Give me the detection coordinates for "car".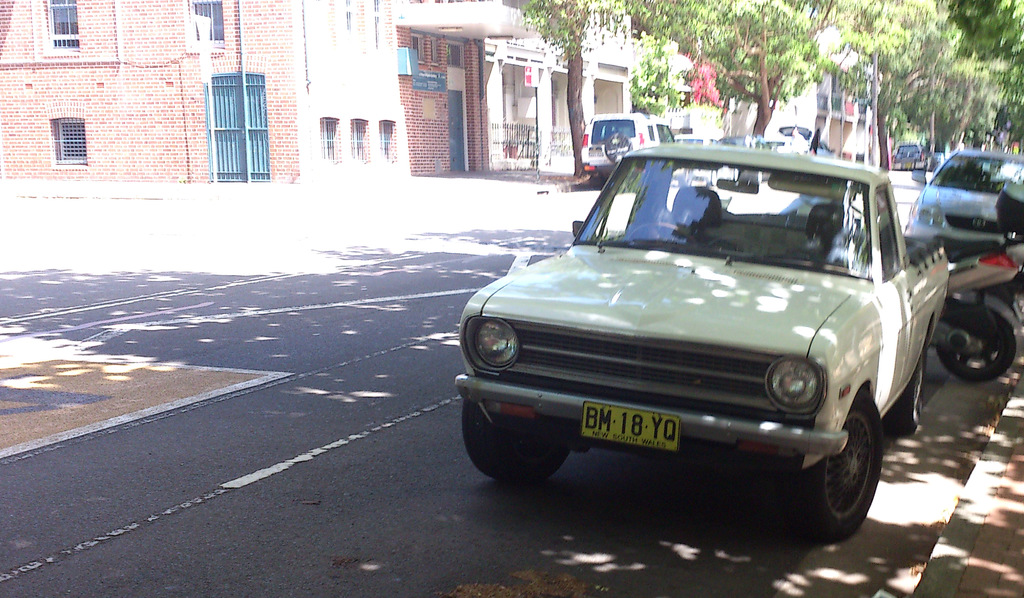
(900, 150, 1023, 249).
